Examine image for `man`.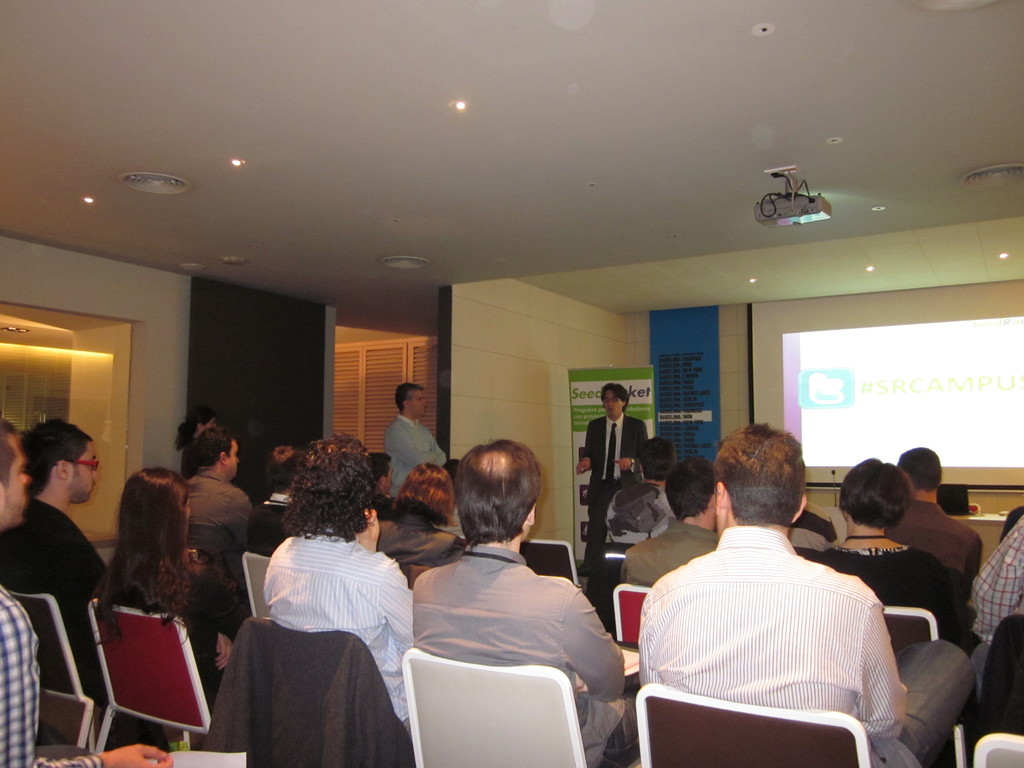
Examination result: bbox(620, 405, 936, 767).
